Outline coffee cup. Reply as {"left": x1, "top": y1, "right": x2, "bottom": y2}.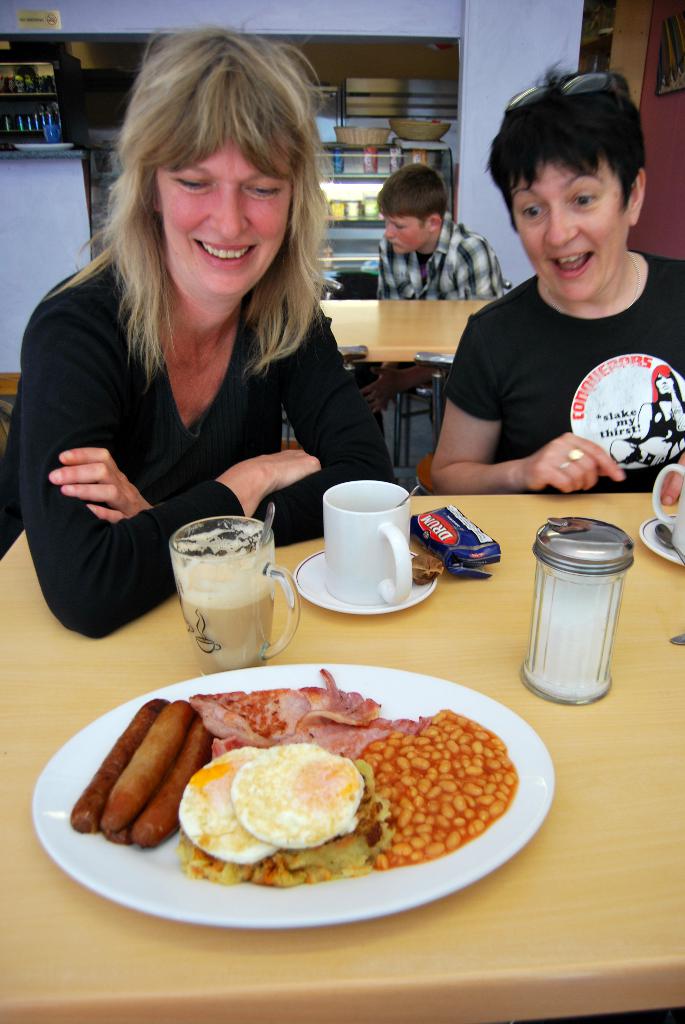
{"left": 322, "top": 476, "right": 412, "bottom": 611}.
